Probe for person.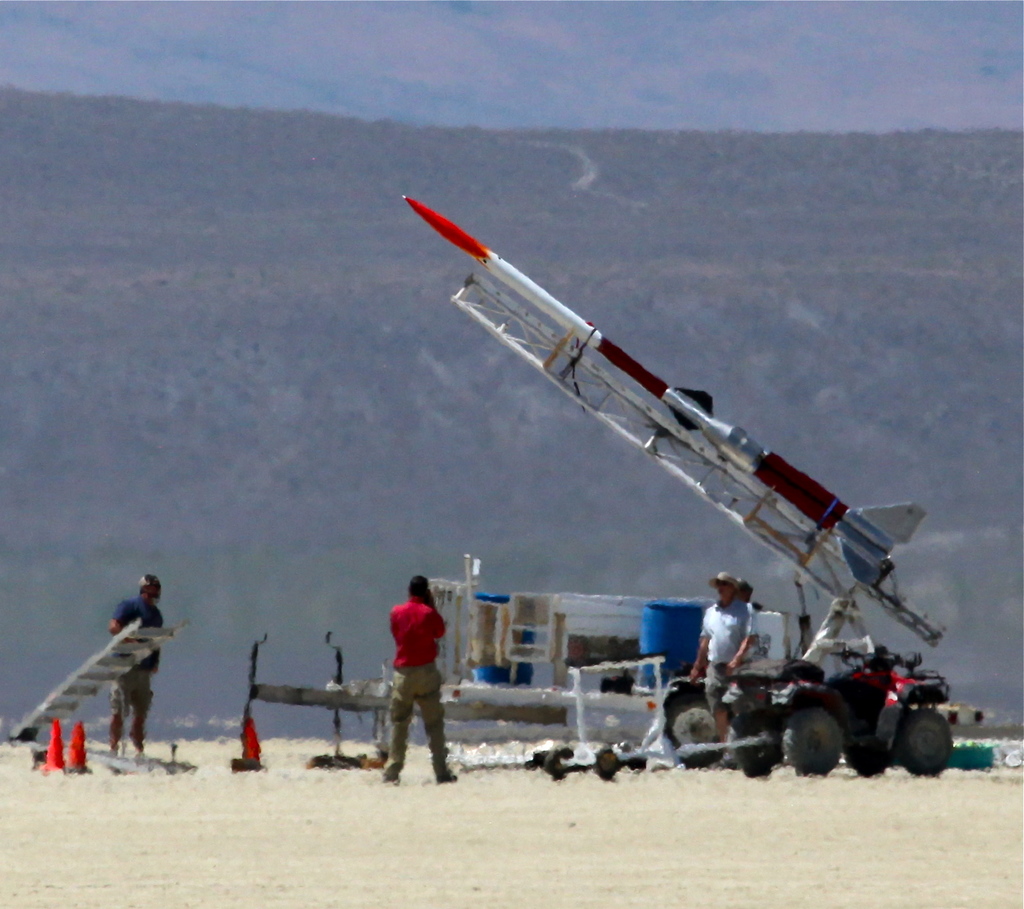
Probe result: (x1=378, y1=571, x2=456, y2=785).
